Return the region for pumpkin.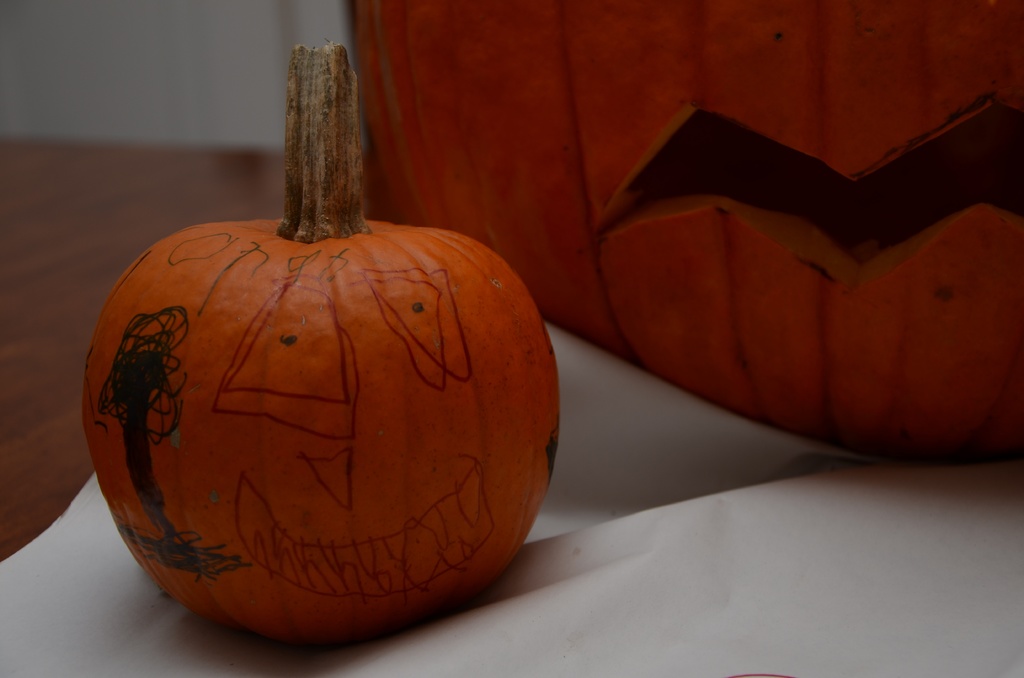
<bbox>348, 0, 1021, 459</bbox>.
